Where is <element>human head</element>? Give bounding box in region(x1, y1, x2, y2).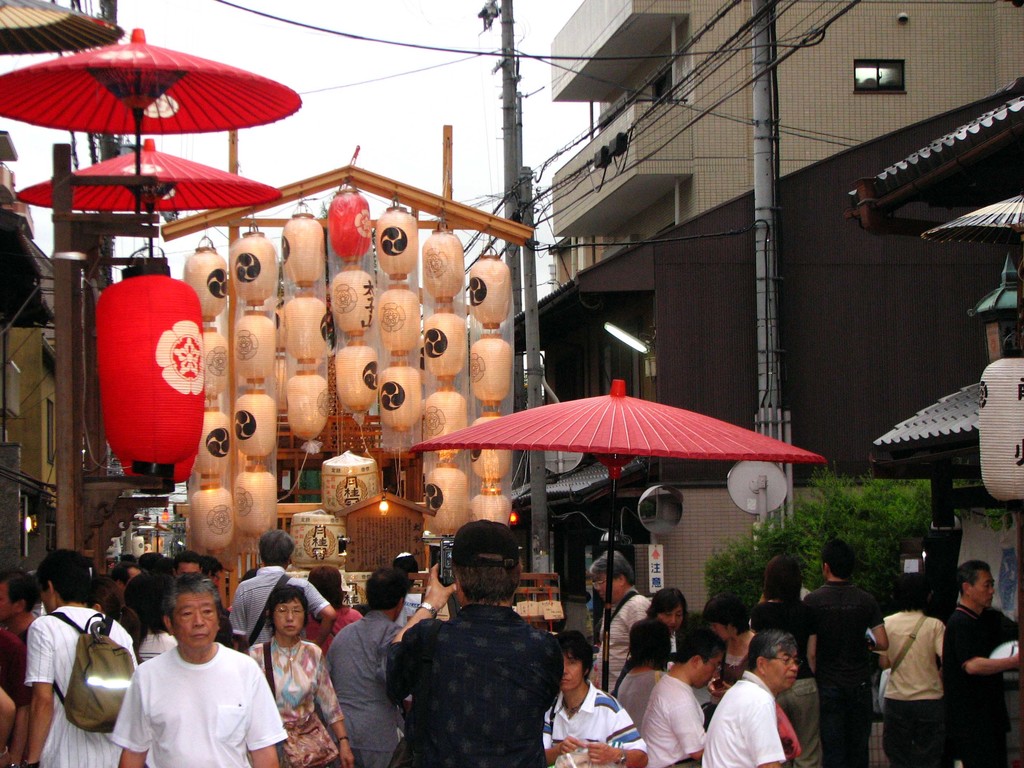
region(703, 595, 751, 641).
